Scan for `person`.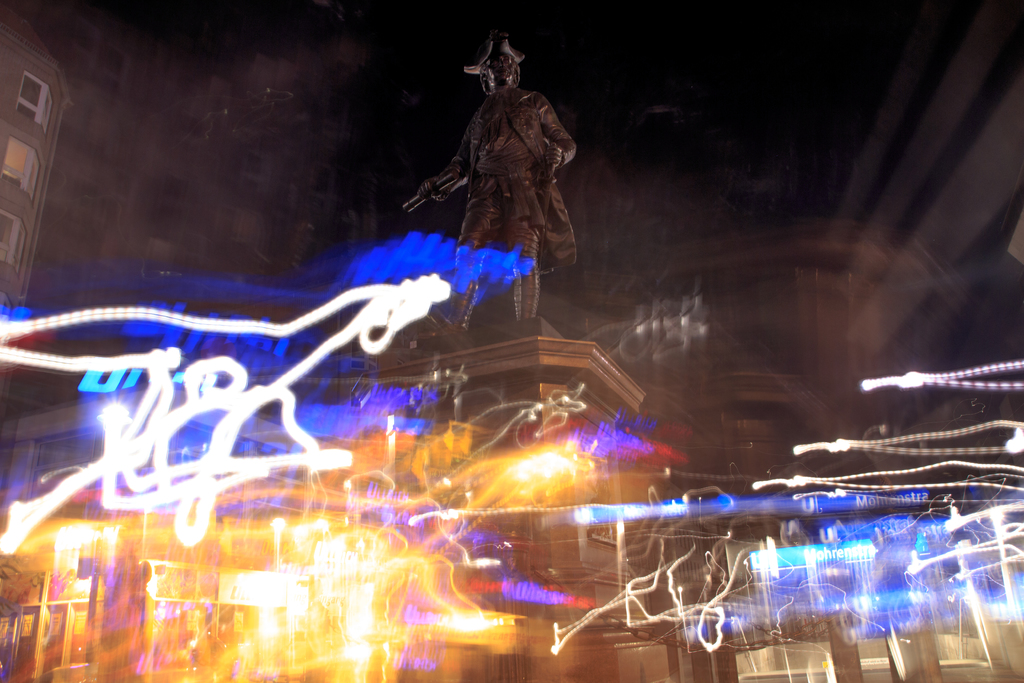
Scan result: 409 26 585 349.
